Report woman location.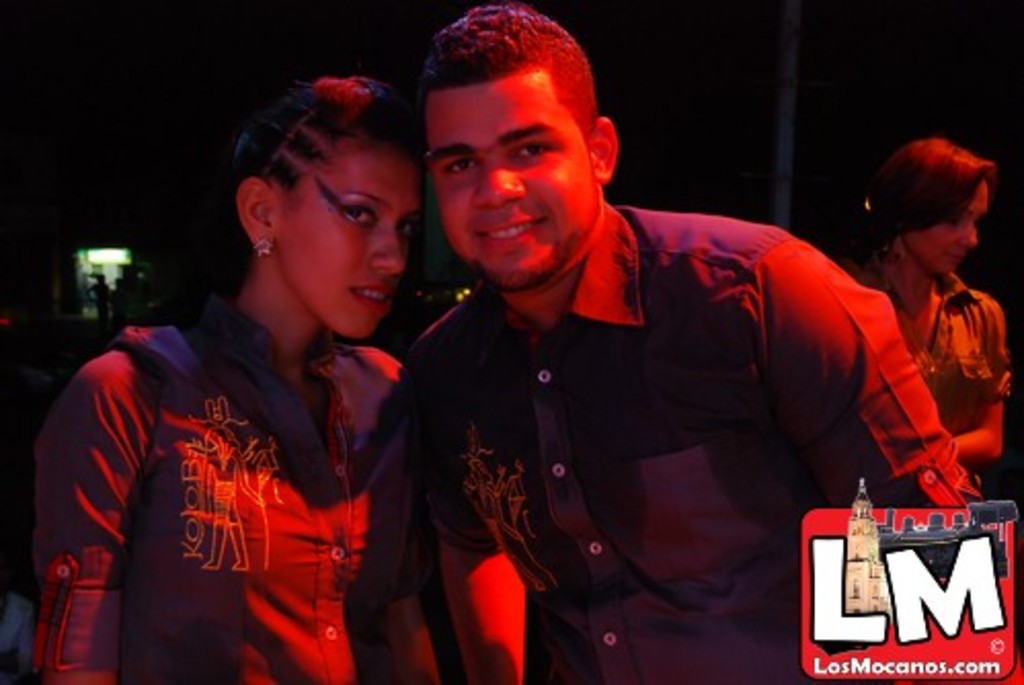
Report: box=[21, 66, 412, 683].
